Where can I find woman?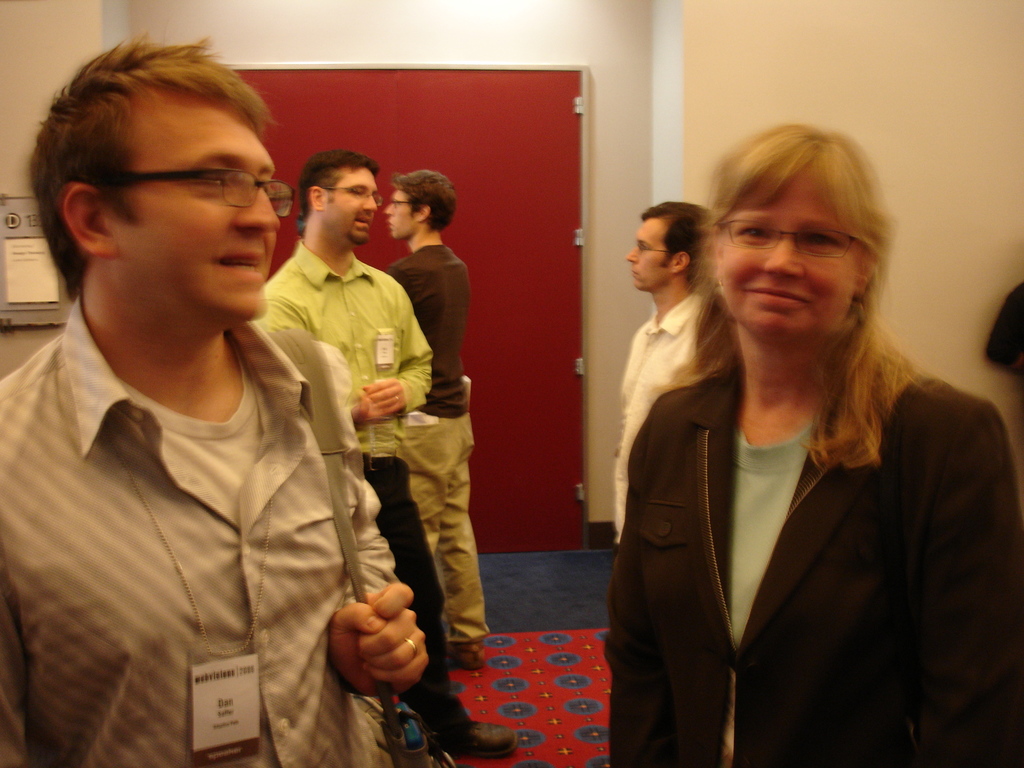
You can find it at crop(602, 119, 1022, 767).
